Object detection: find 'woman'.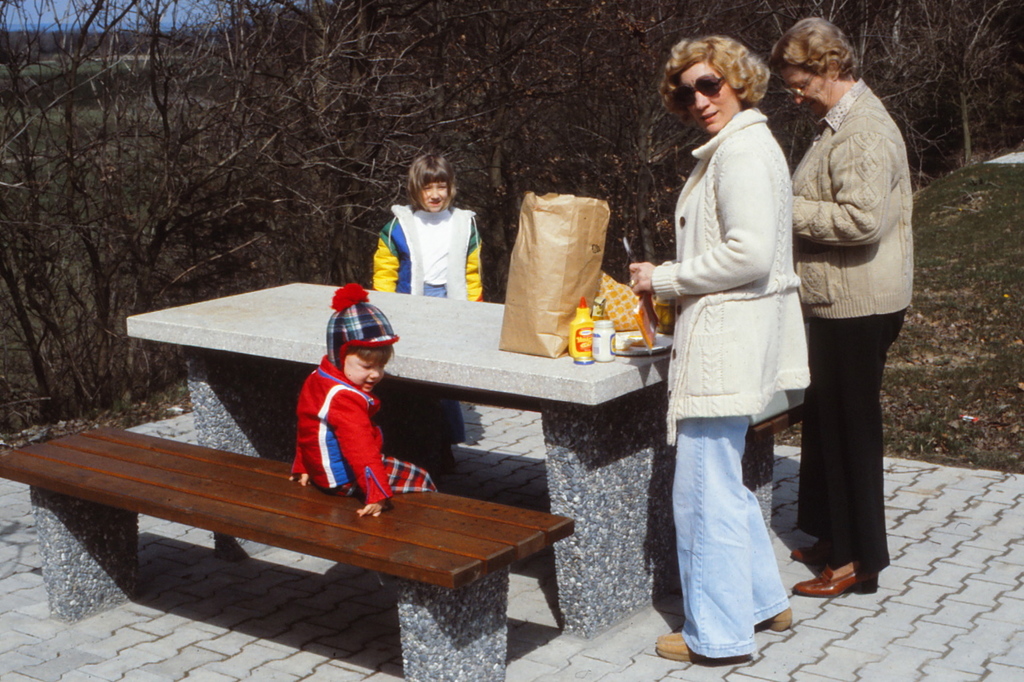
[x1=792, y1=17, x2=915, y2=601].
